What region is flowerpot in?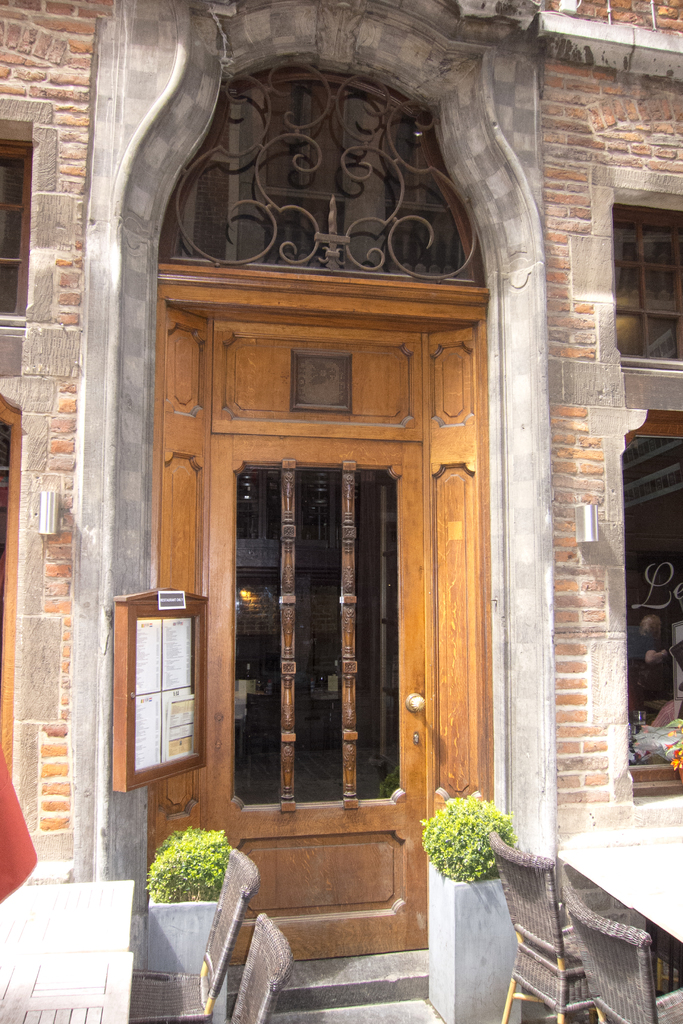
<region>148, 897, 229, 1021</region>.
